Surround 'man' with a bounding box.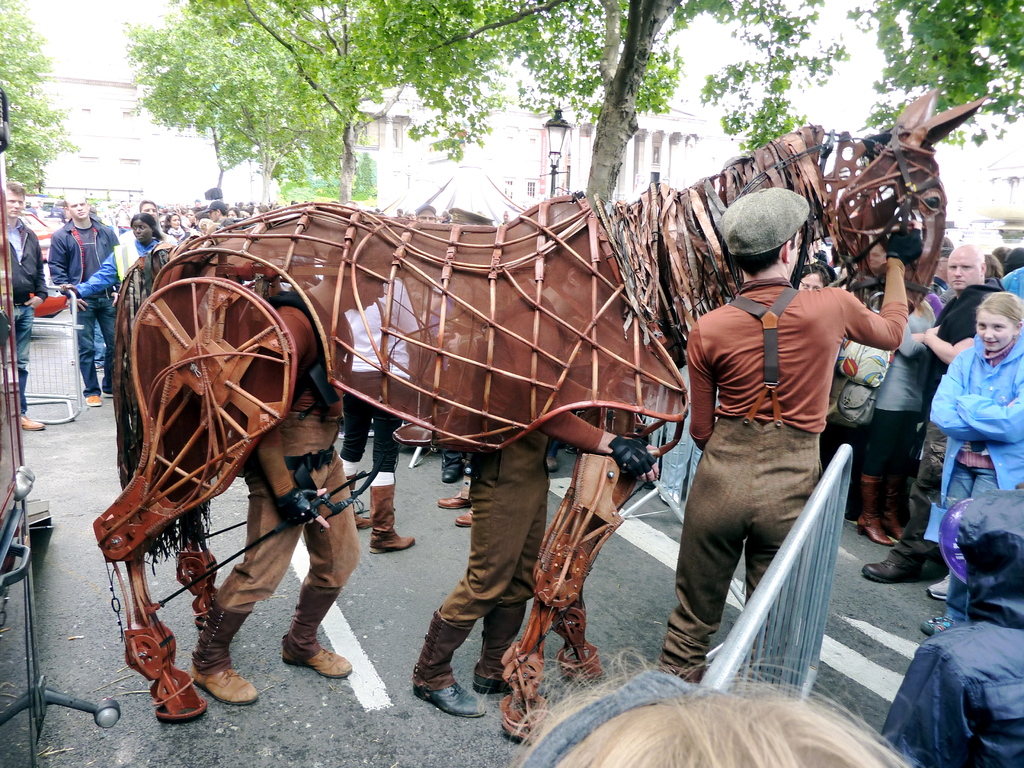
408 247 660 723.
